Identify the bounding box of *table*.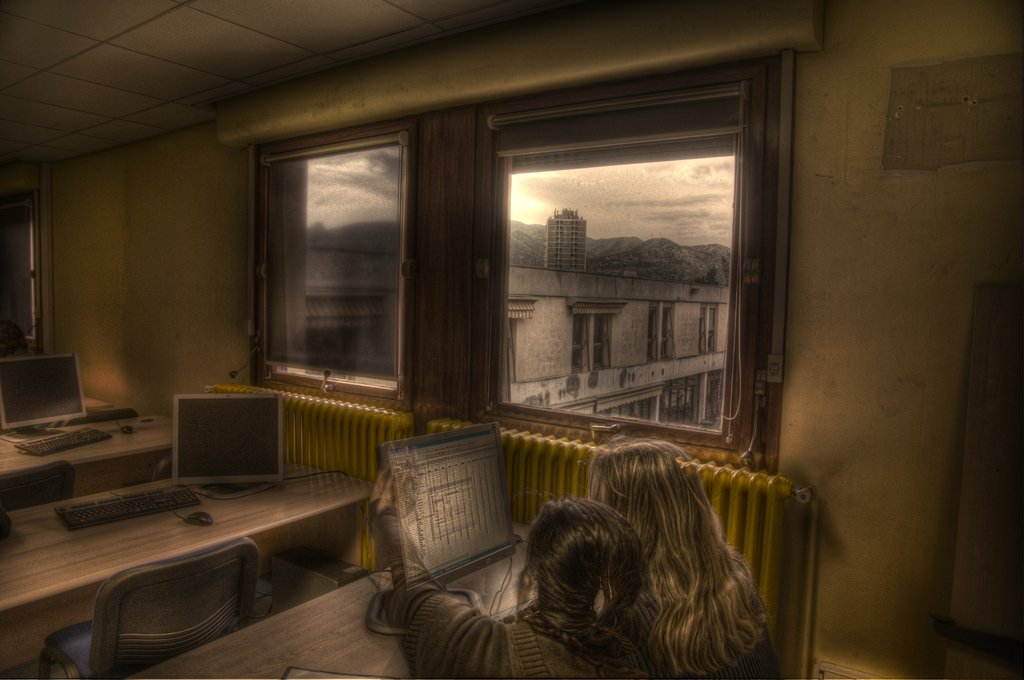
<region>0, 411, 176, 475</region>.
